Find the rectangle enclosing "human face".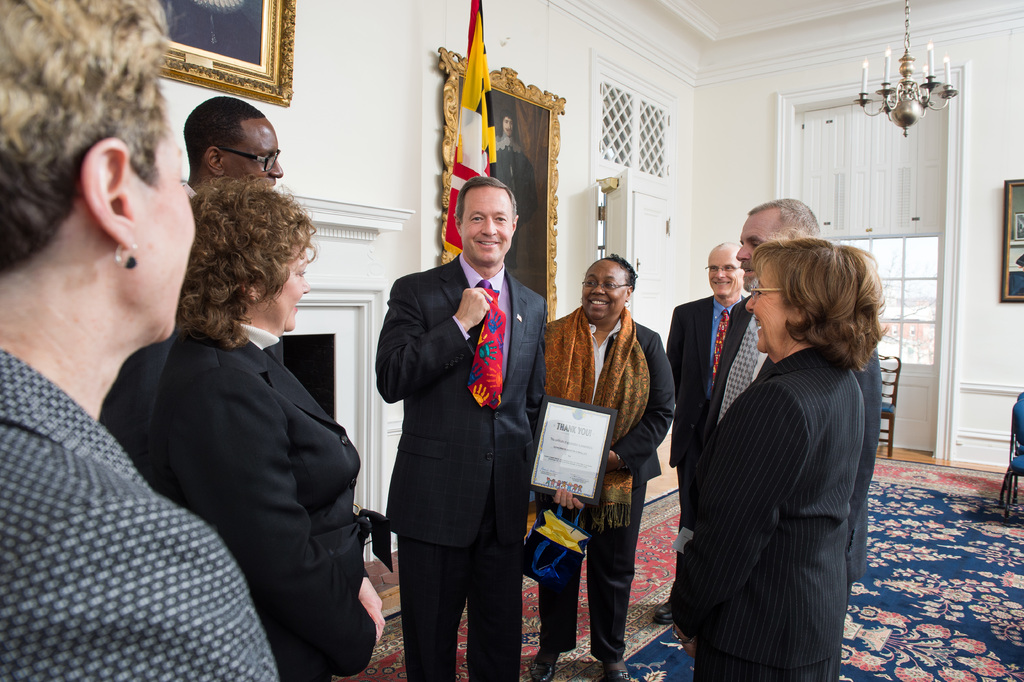
x1=736 y1=222 x2=769 y2=290.
